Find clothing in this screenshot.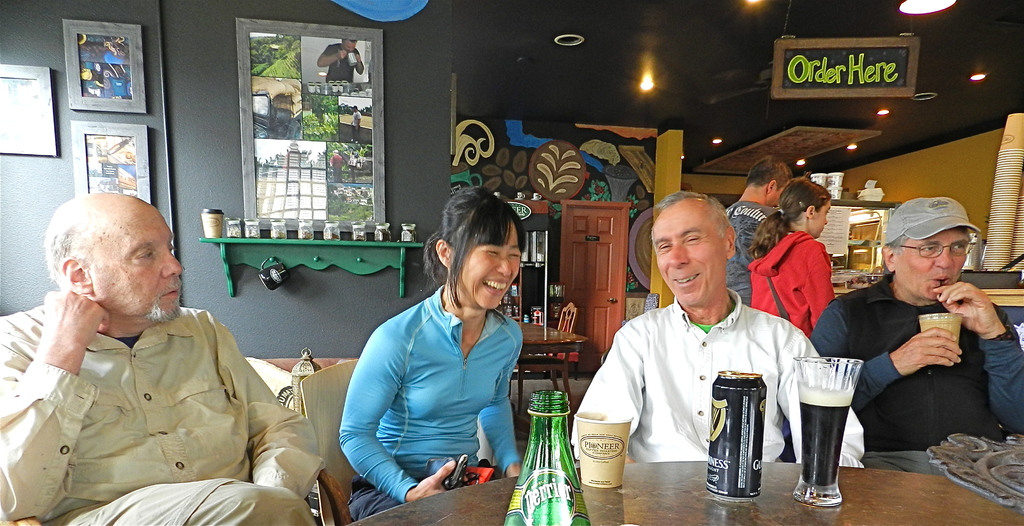
The bounding box for clothing is 748 231 832 332.
